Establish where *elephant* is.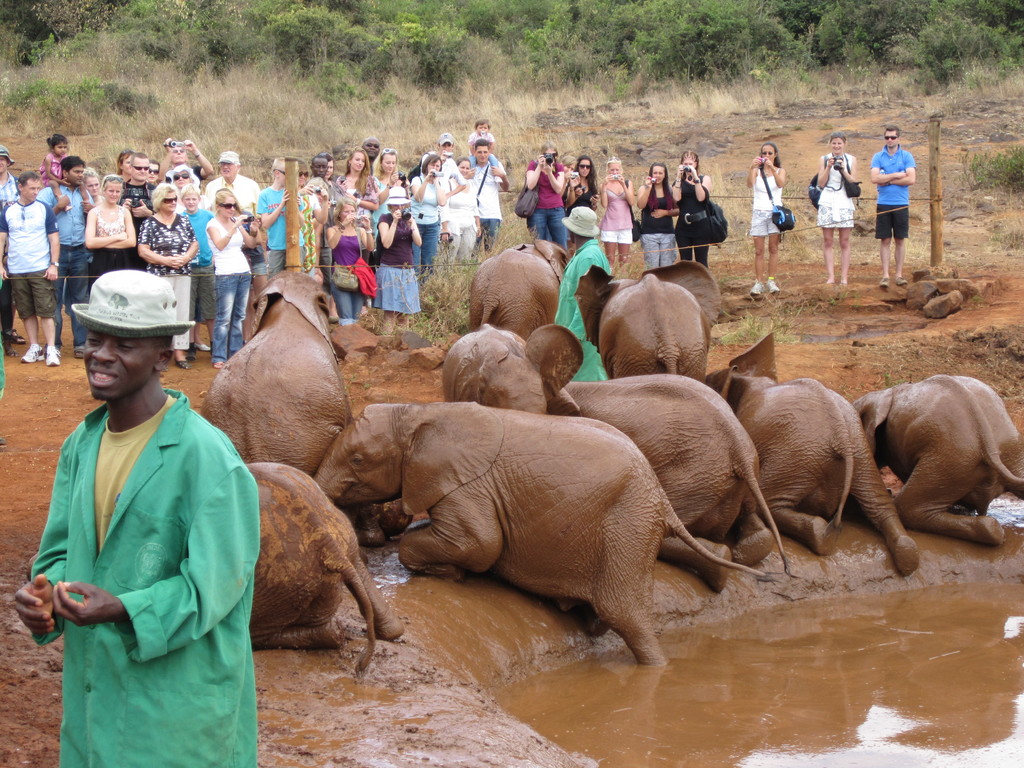
Established at [200, 276, 362, 470].
